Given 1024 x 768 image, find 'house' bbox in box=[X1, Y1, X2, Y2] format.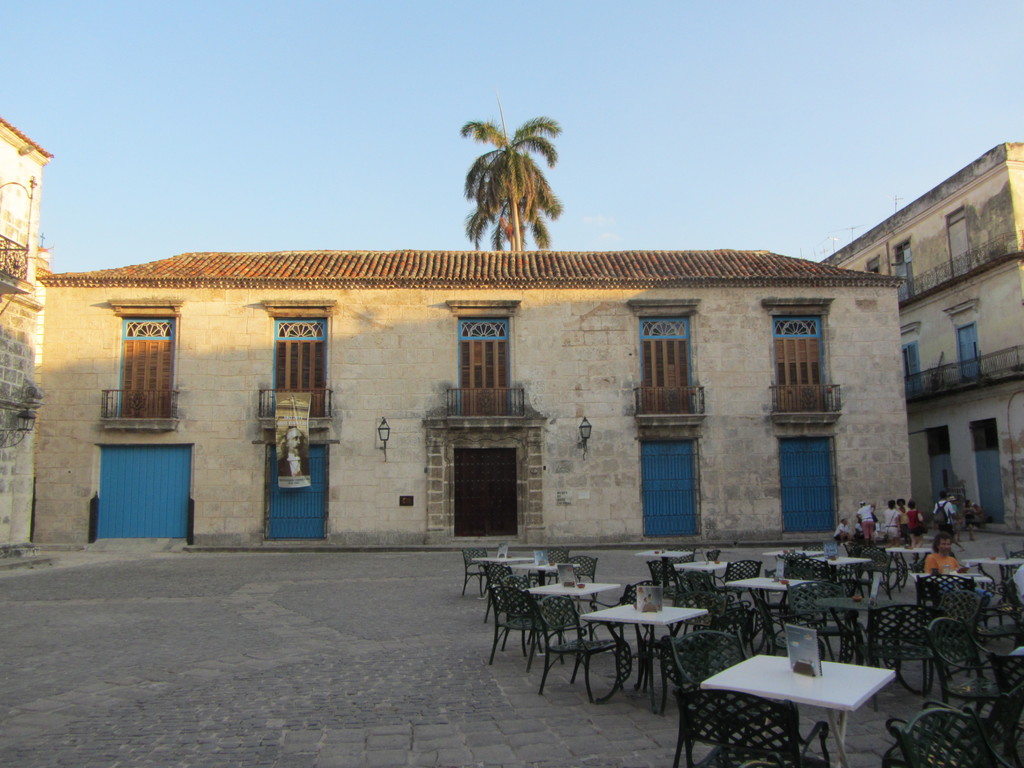
box=[0, 117, 46, 584].
